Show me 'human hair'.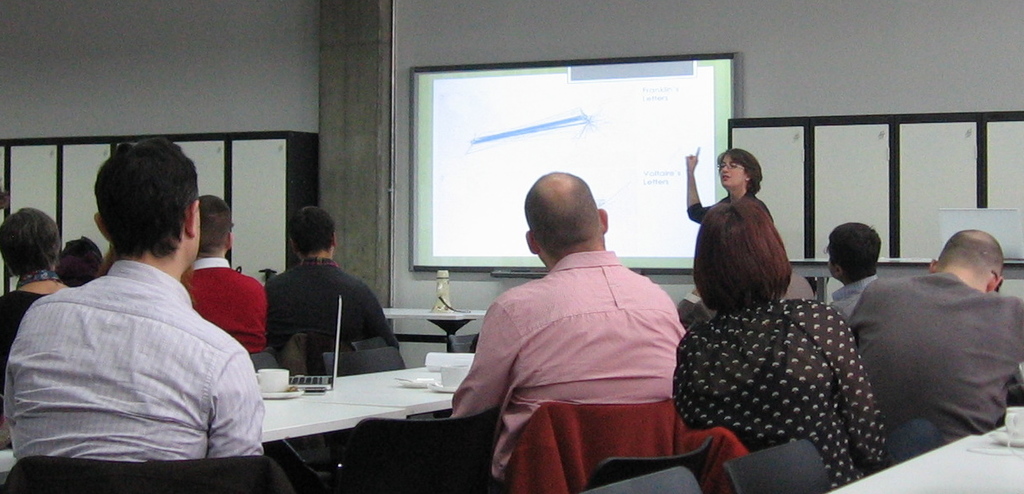
'human hair' is here: [823,220,882,278].
